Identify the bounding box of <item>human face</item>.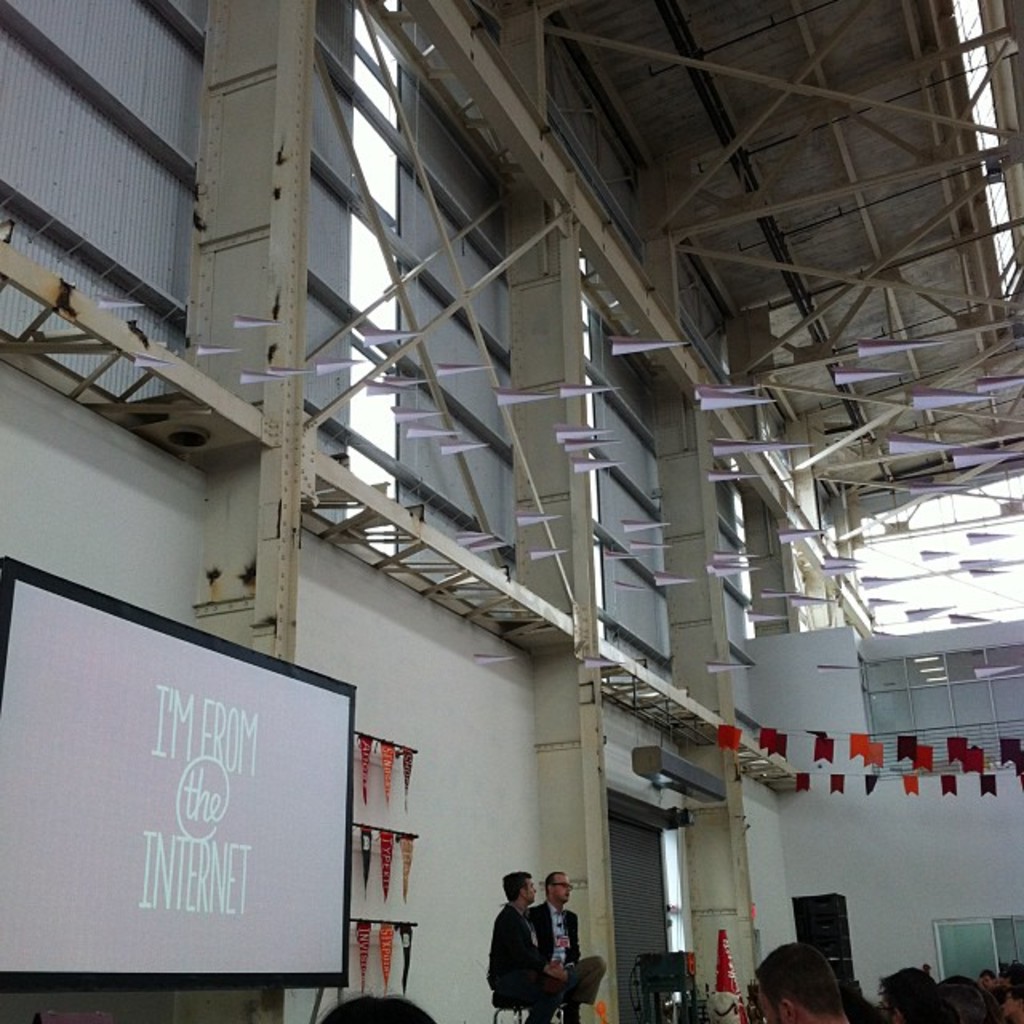
crop(557, 875, 573, 902).
